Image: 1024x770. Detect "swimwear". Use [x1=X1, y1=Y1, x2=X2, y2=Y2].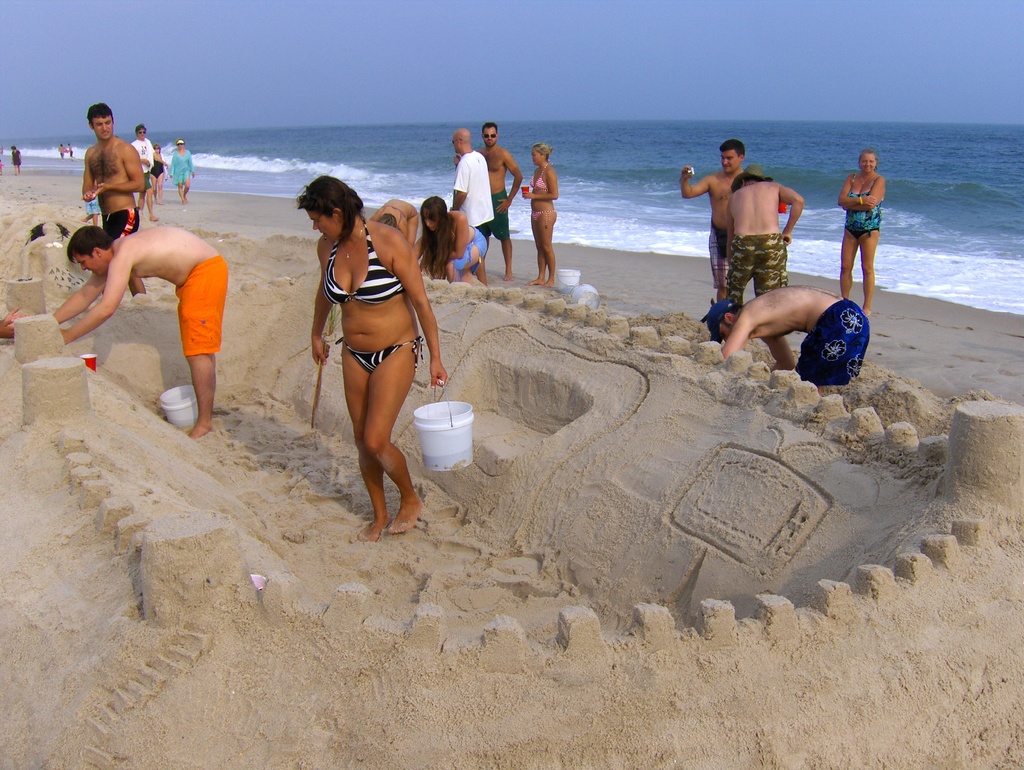
[x1=723, y1=232, x2=788, y2=306].
